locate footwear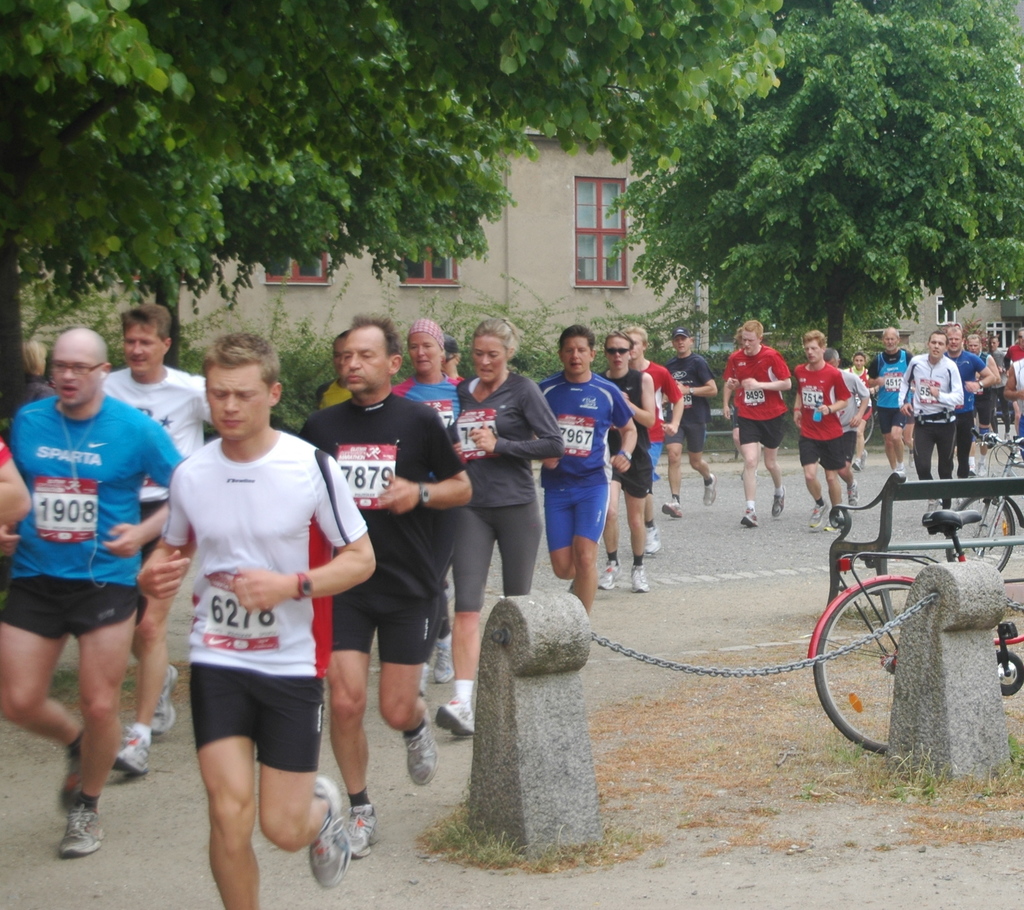
crop(627, 567, 645, 592)
